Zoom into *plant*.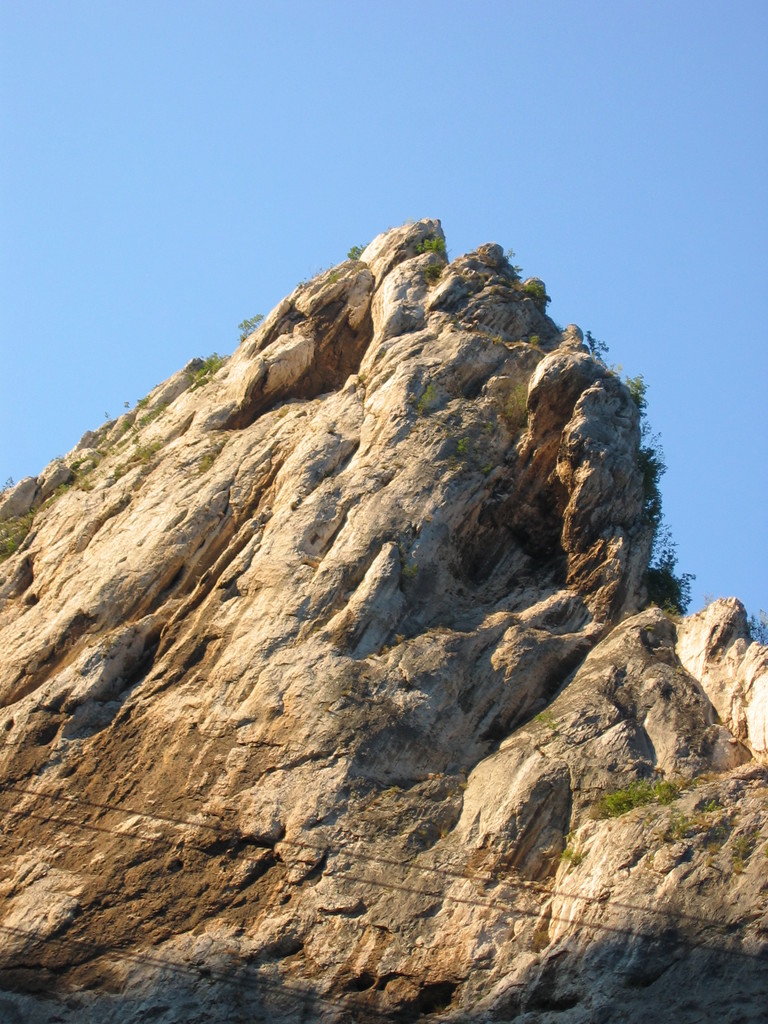
Zoom target: bbox(417, 383, 438, 409).
